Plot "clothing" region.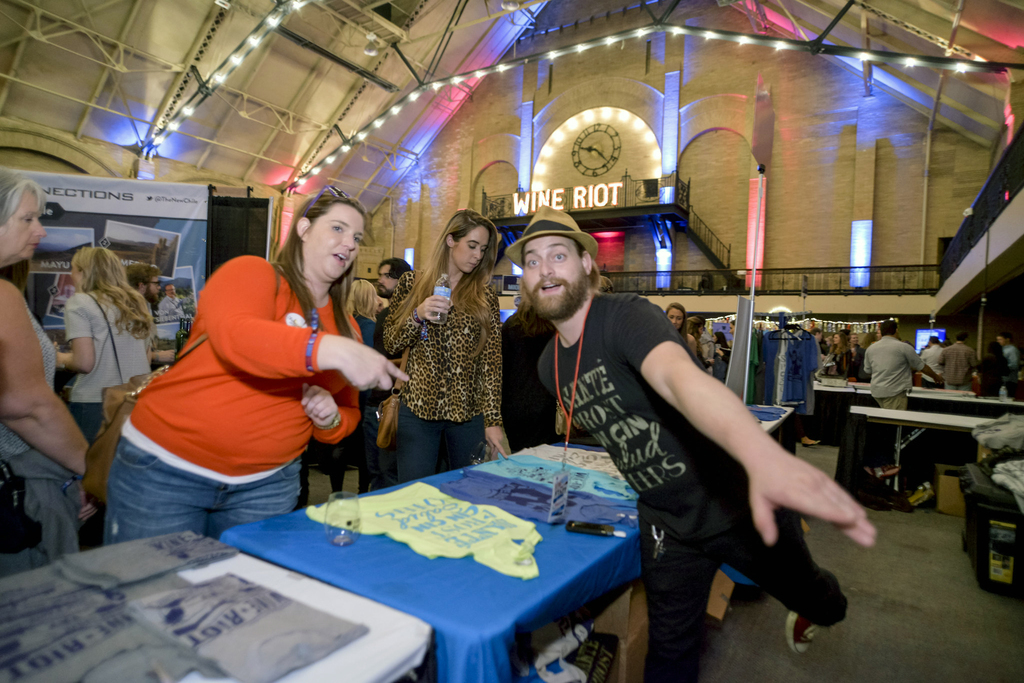
Plotted at <box>915,344,943,382</box>.
